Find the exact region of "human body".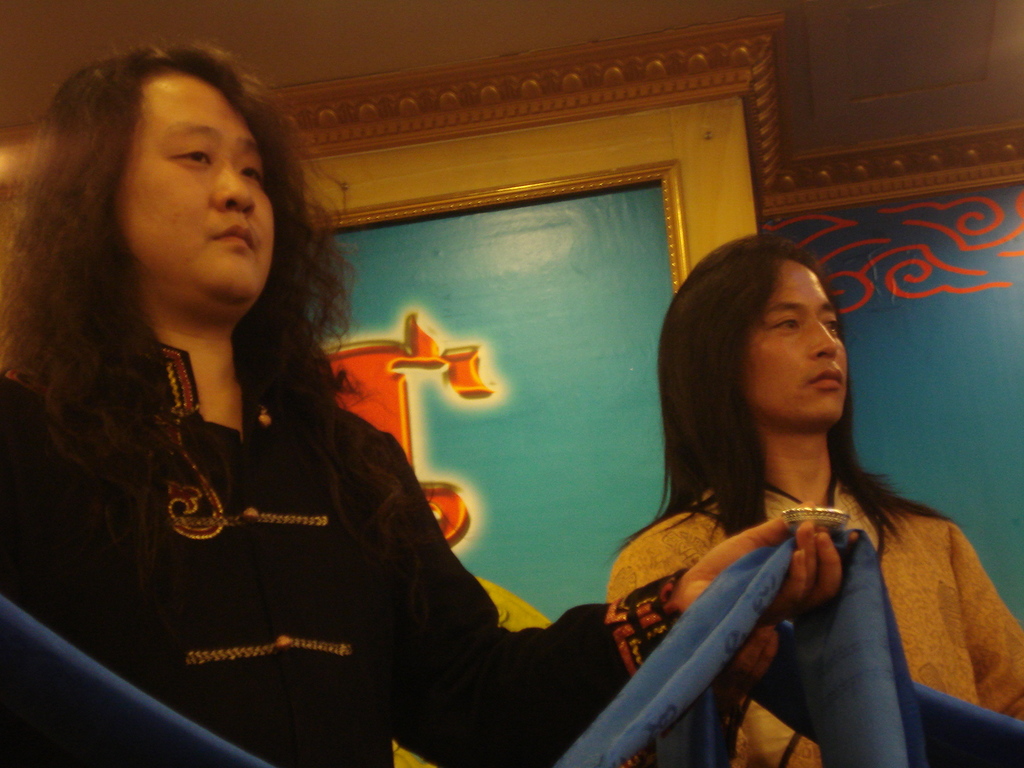
Exact region: <box>0,45,851,767</box>.
